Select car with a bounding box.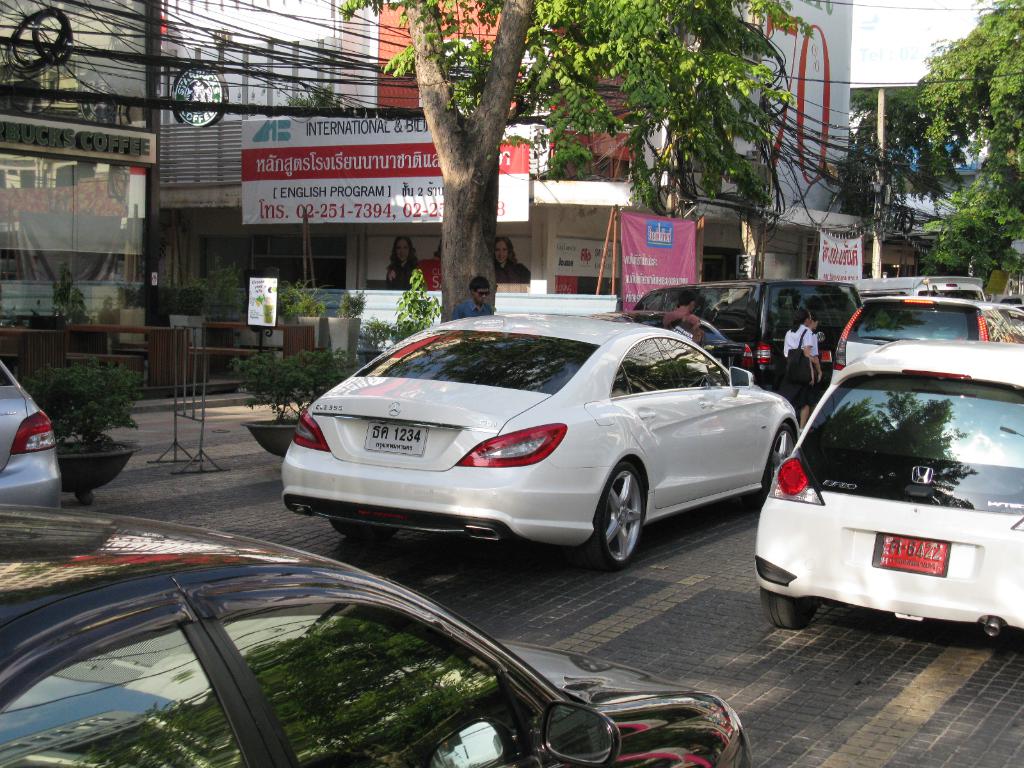
835 294 1023 387.
